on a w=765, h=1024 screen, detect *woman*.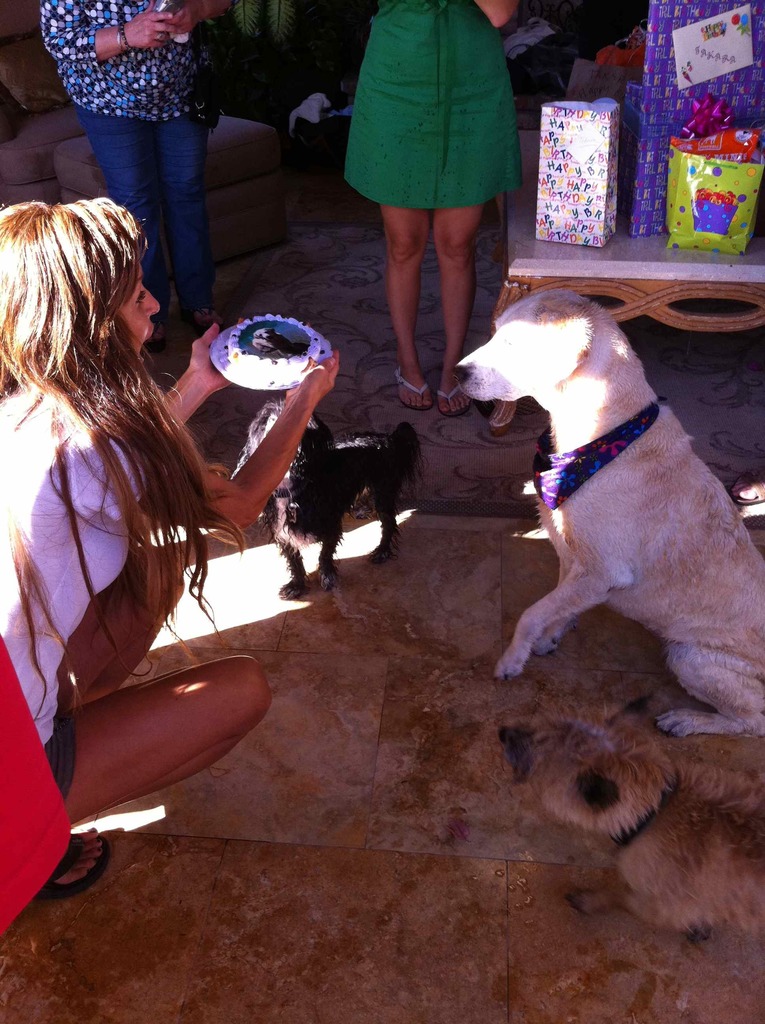
{"x1": 340, "y1": 0, "x2": 531, "y2": 415}.
